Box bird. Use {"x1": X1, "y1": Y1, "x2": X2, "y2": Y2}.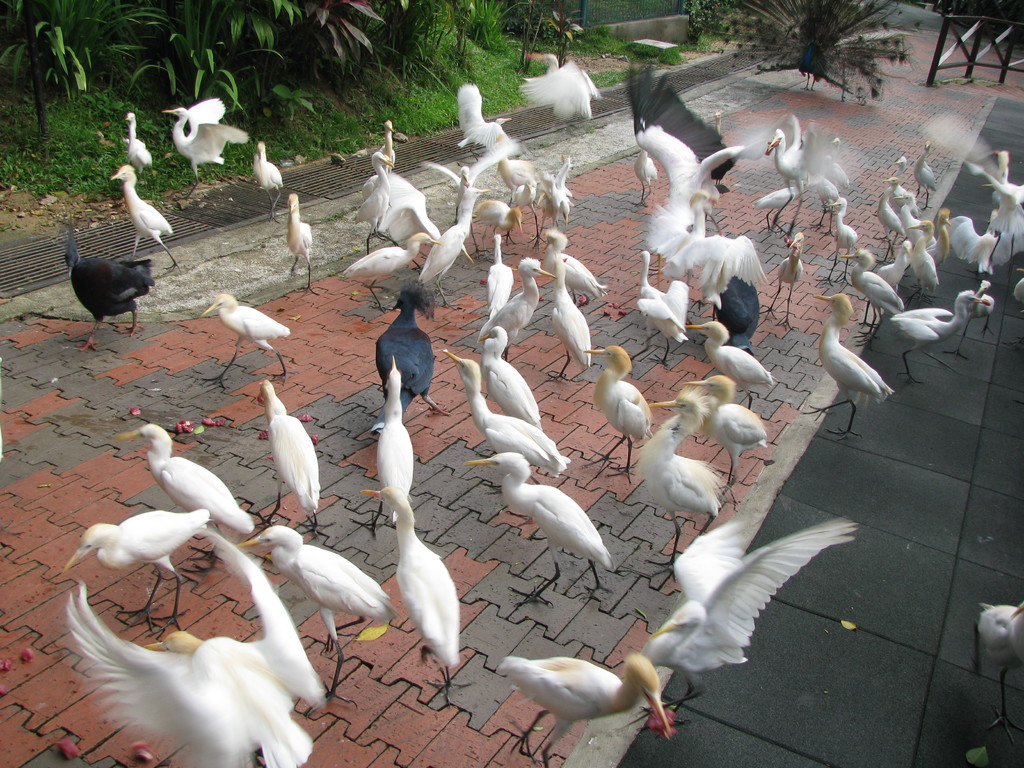
{"x1": 155, "y1": 100, "x2": 253, "y2": 195}.
